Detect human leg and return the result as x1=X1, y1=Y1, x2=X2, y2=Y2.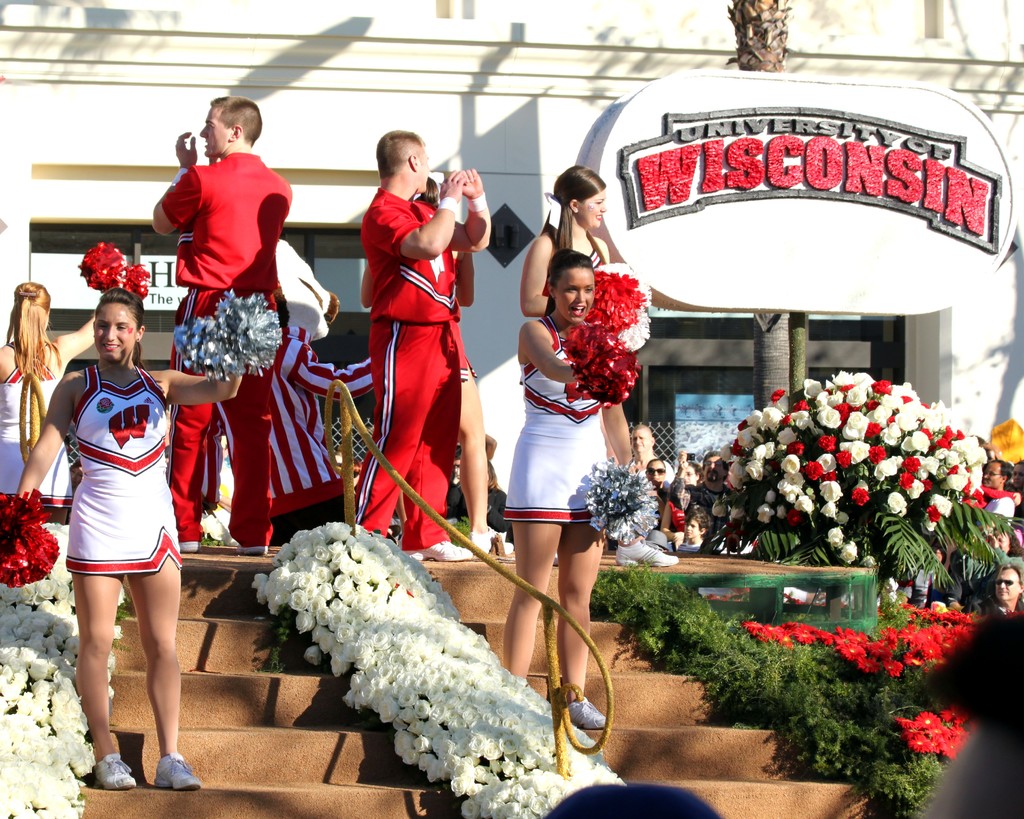
x1=125, y1=550, x2=206, y2=795.
